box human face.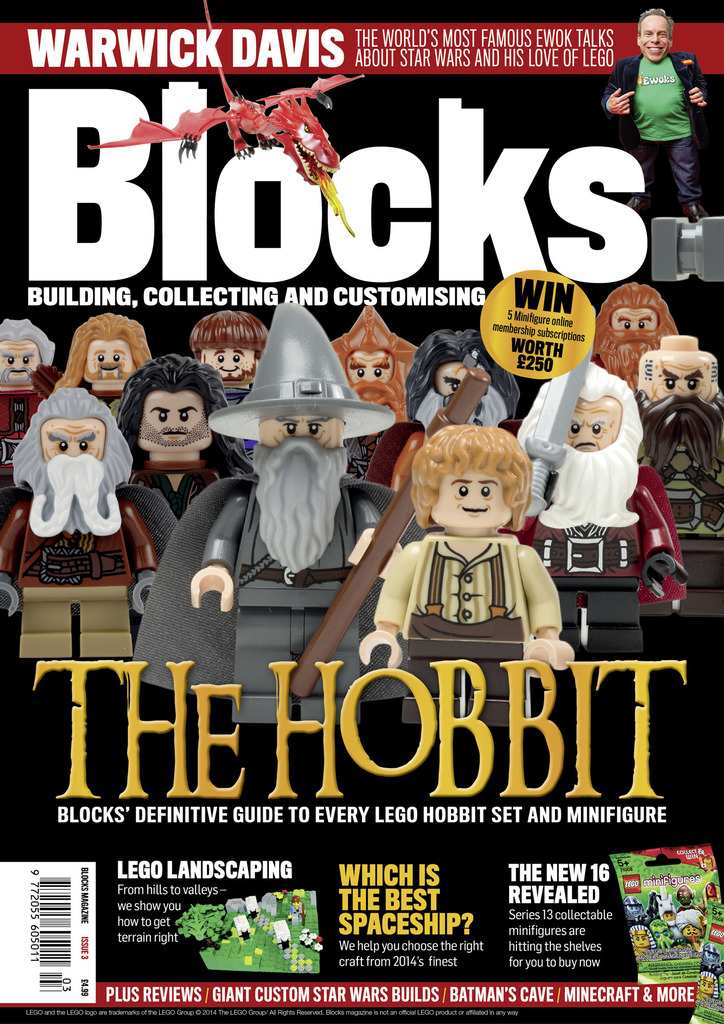
bbox=[645, 351, 714, 410].
